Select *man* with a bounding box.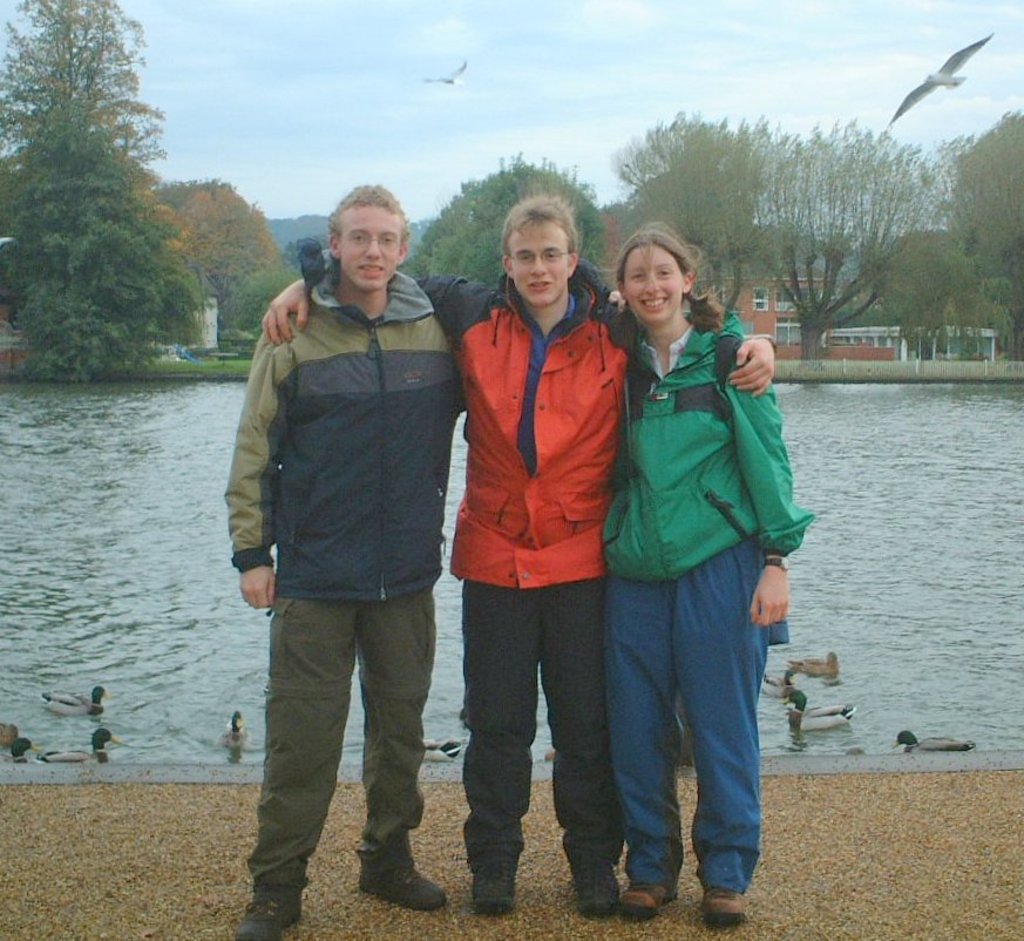
l=258, t=197, r=781, b=912.
